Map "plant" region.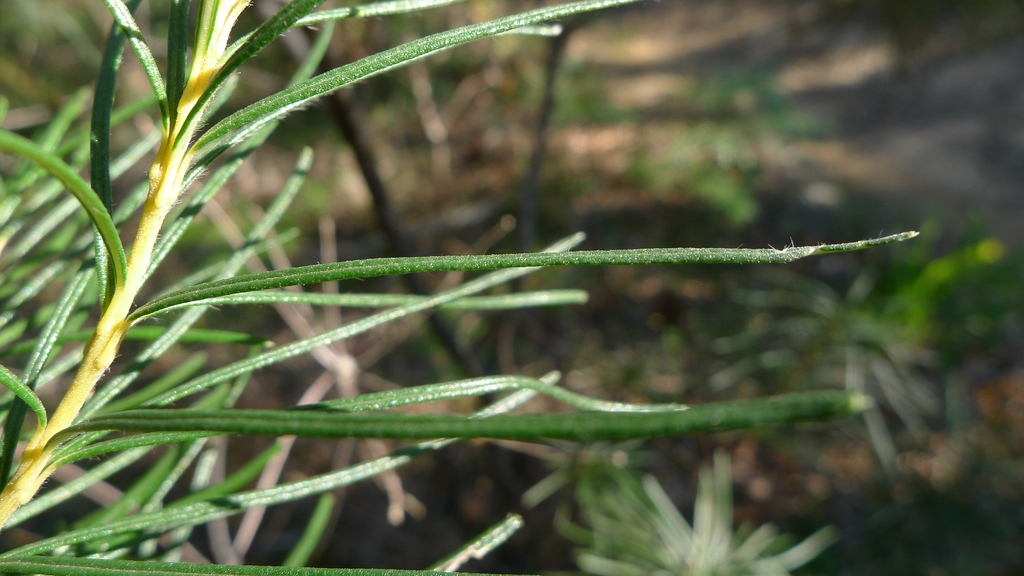
Mapped to bbox=[17, 33, 972, 533].
